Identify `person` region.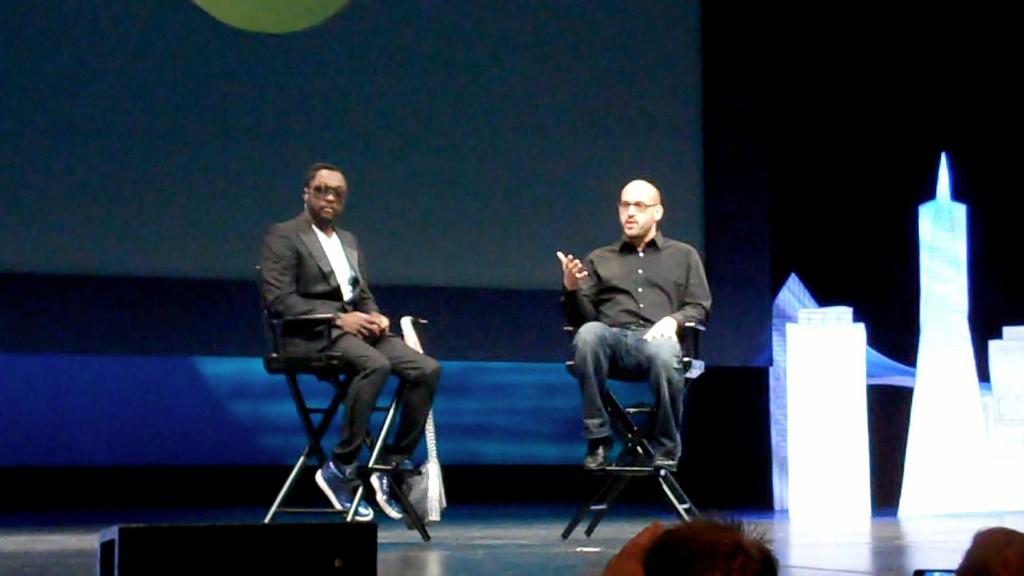
Region: box(254, 146, 422, 514).
